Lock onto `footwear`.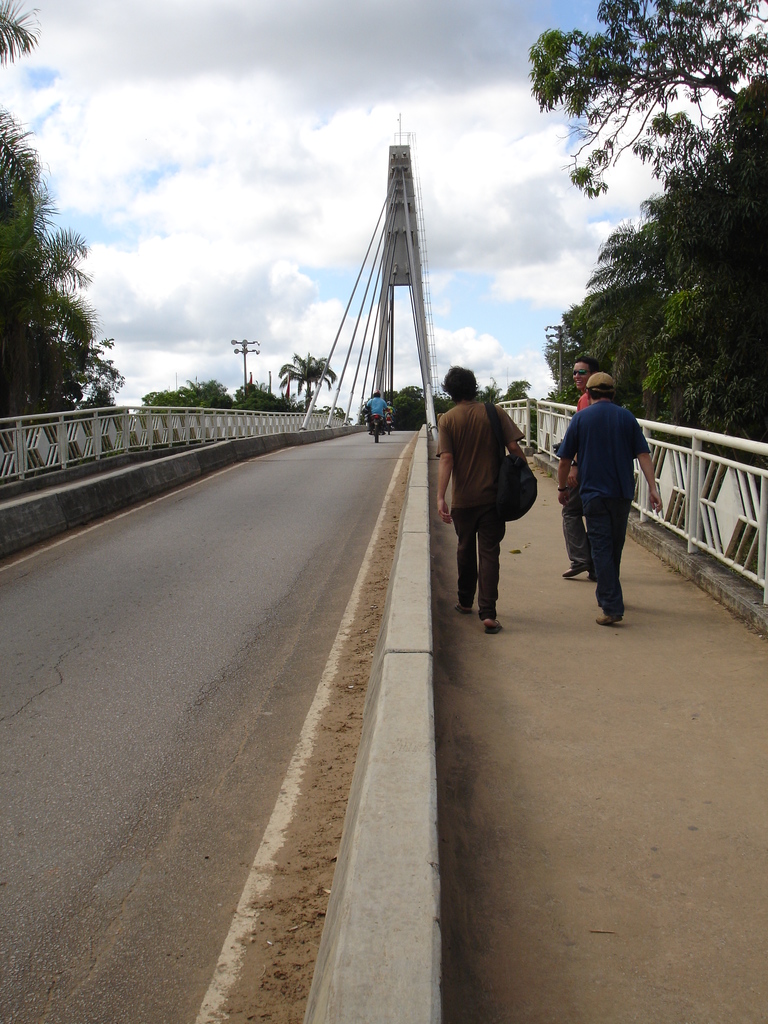
Locked: 484:619:500:634.
